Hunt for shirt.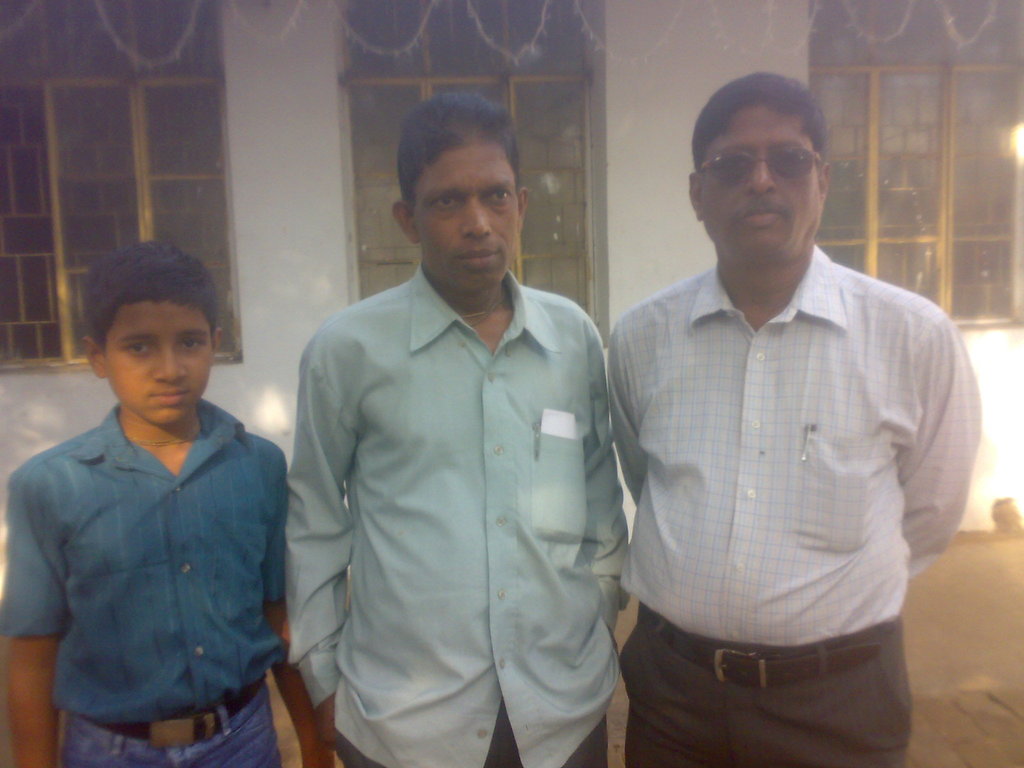
Hunted down at <box>0,400,292,724</box>.
